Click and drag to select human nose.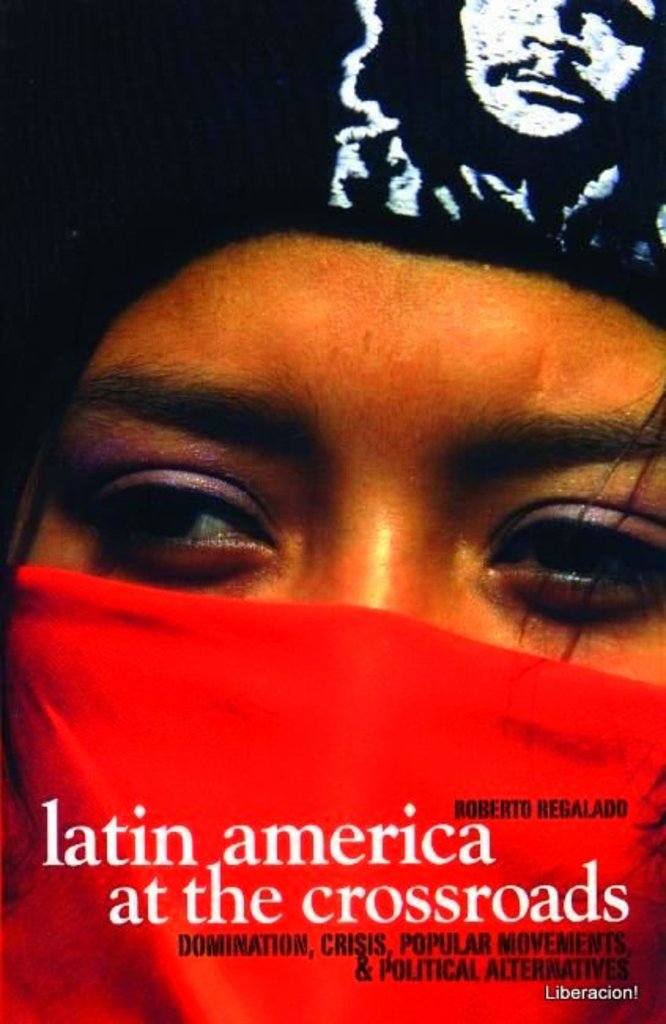
Selection: crop(298, 463, 455, 625).
